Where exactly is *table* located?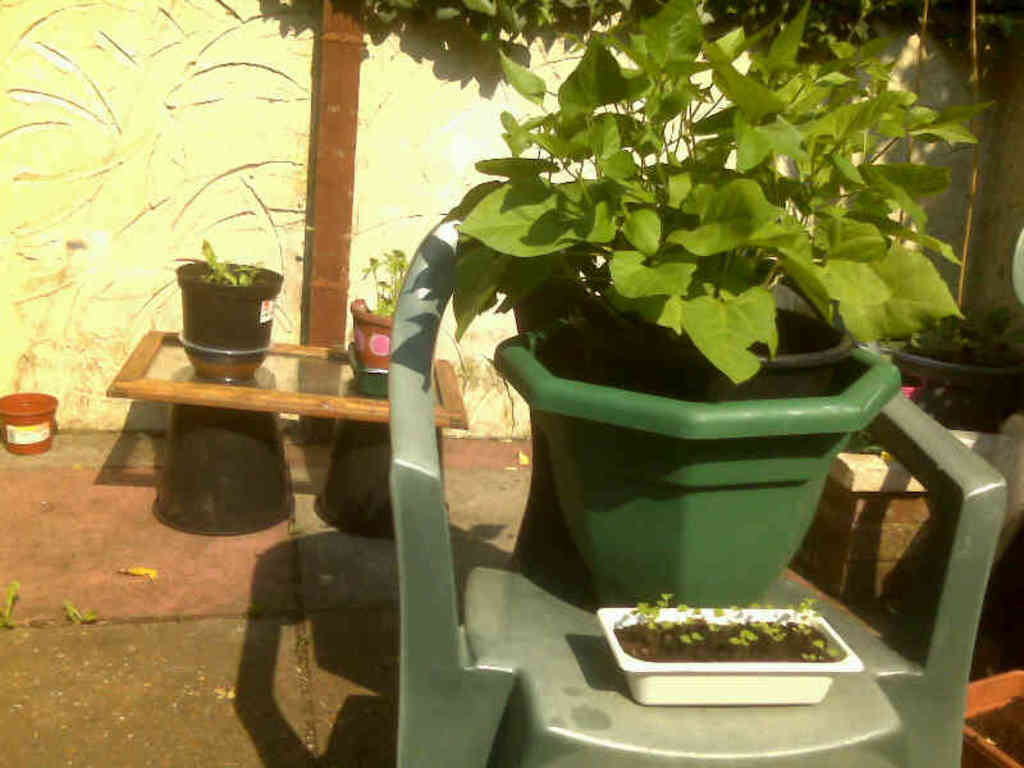
Its bounding box is [95, 292, 406, 570].
